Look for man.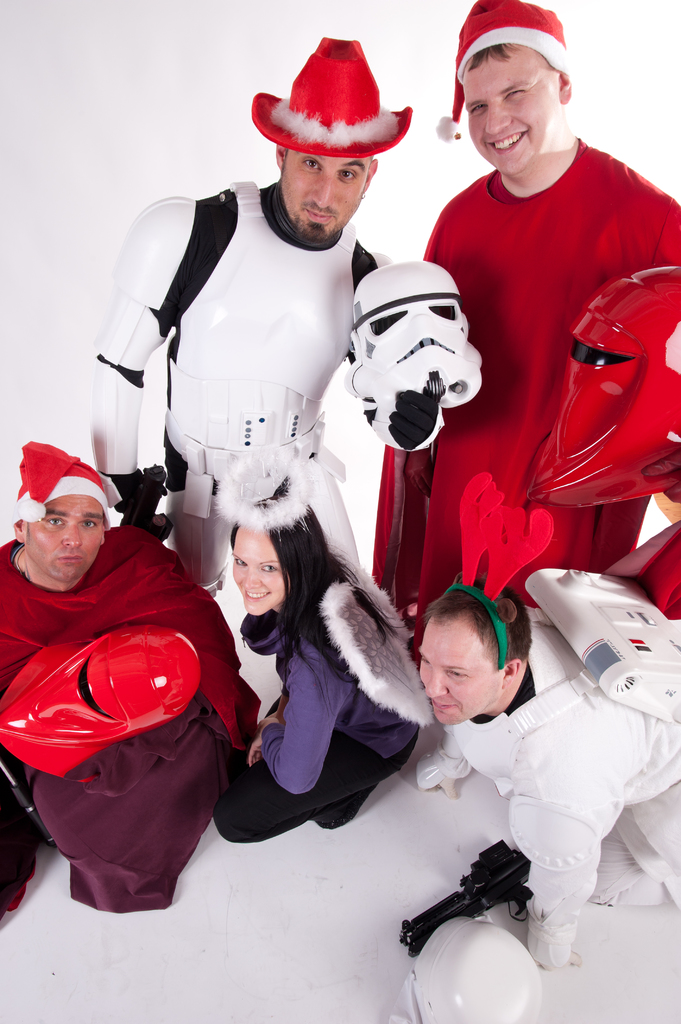
Found: 0,440,268,919.
